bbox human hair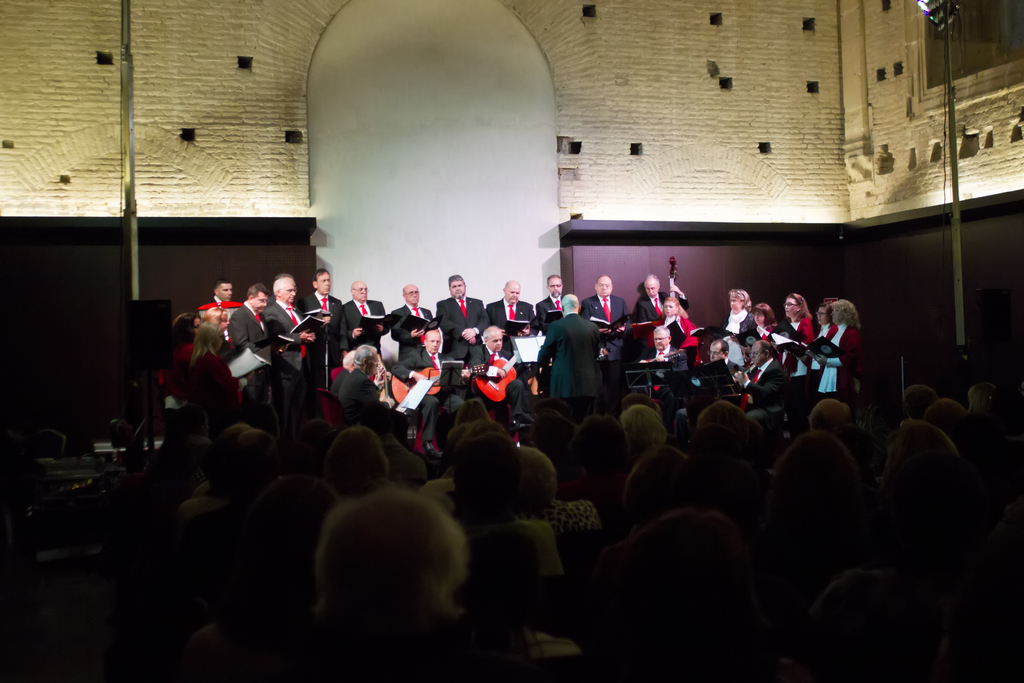
<box>273,273,294,278</box>
